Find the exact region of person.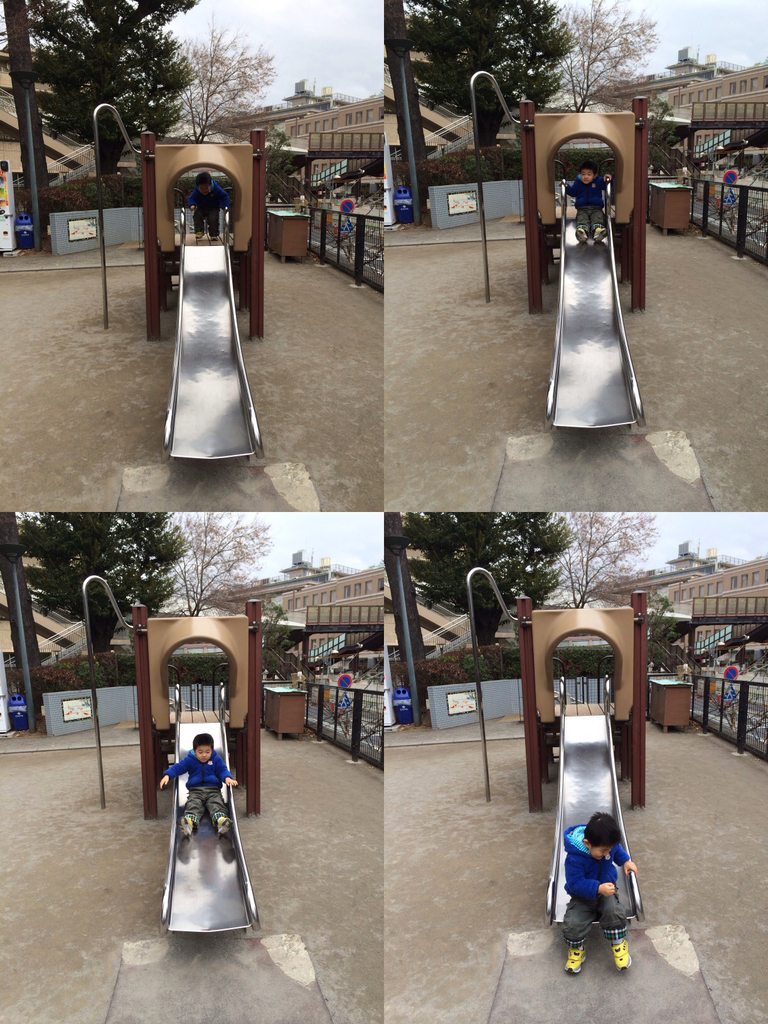
Exact region: detection(561, 150, 612, 252).
